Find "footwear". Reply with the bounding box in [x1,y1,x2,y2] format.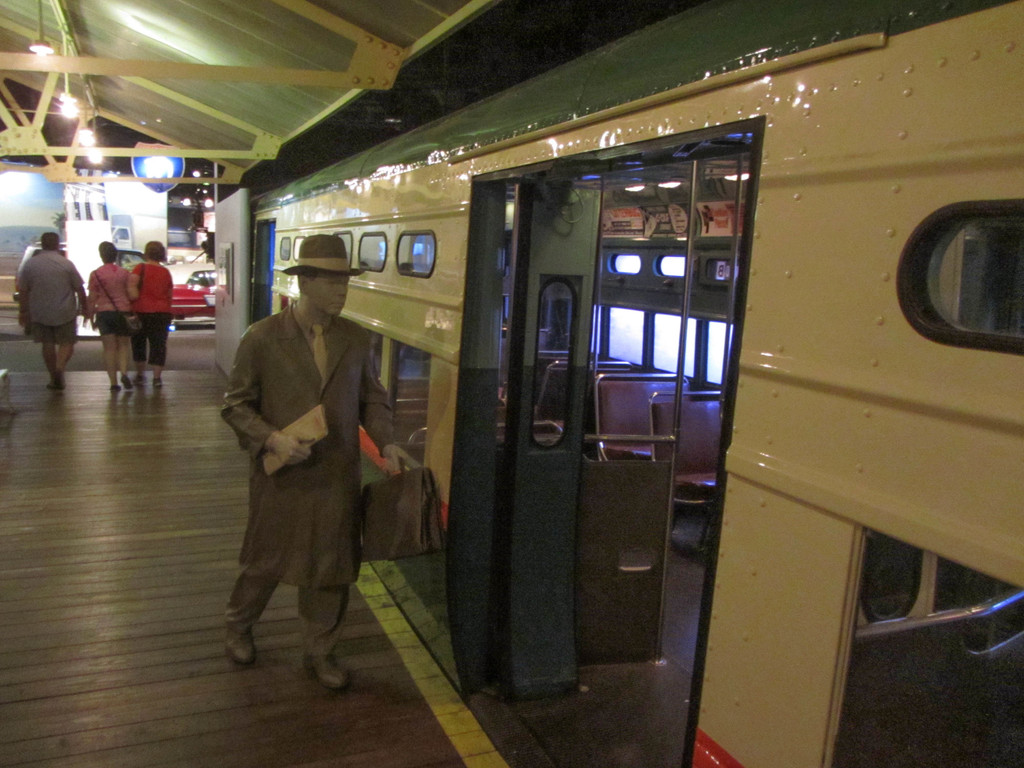
[221,624,260,666].
